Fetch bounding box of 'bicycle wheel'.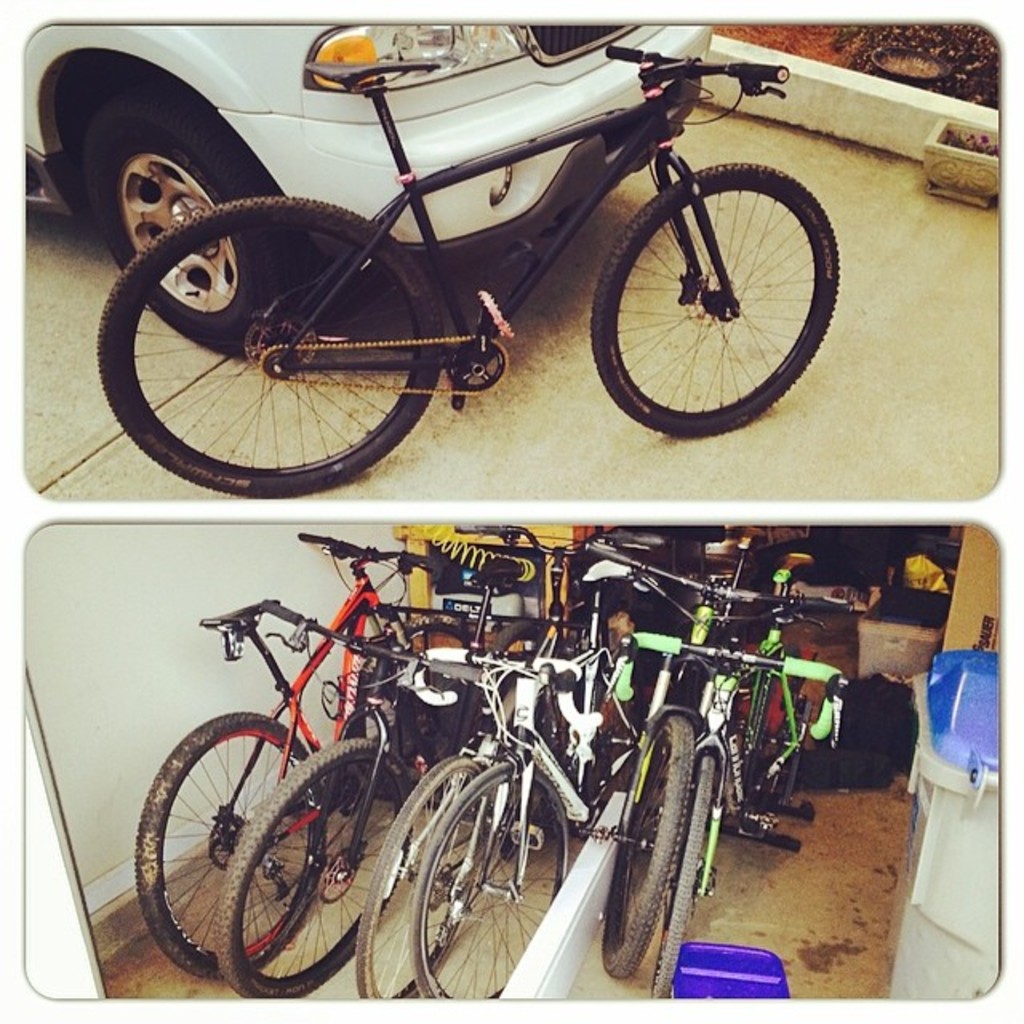
Bbox: box(352, 752, 493, 998).
